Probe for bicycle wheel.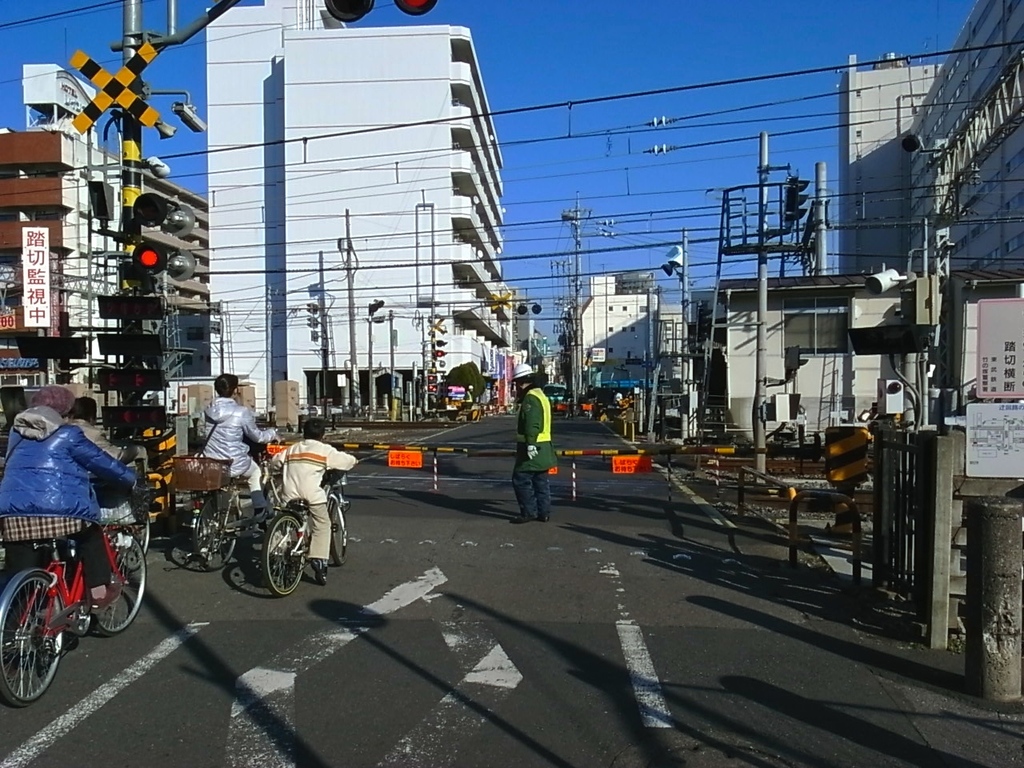
Probe result: x1=261 y1=514 x2=311 y2=594.
